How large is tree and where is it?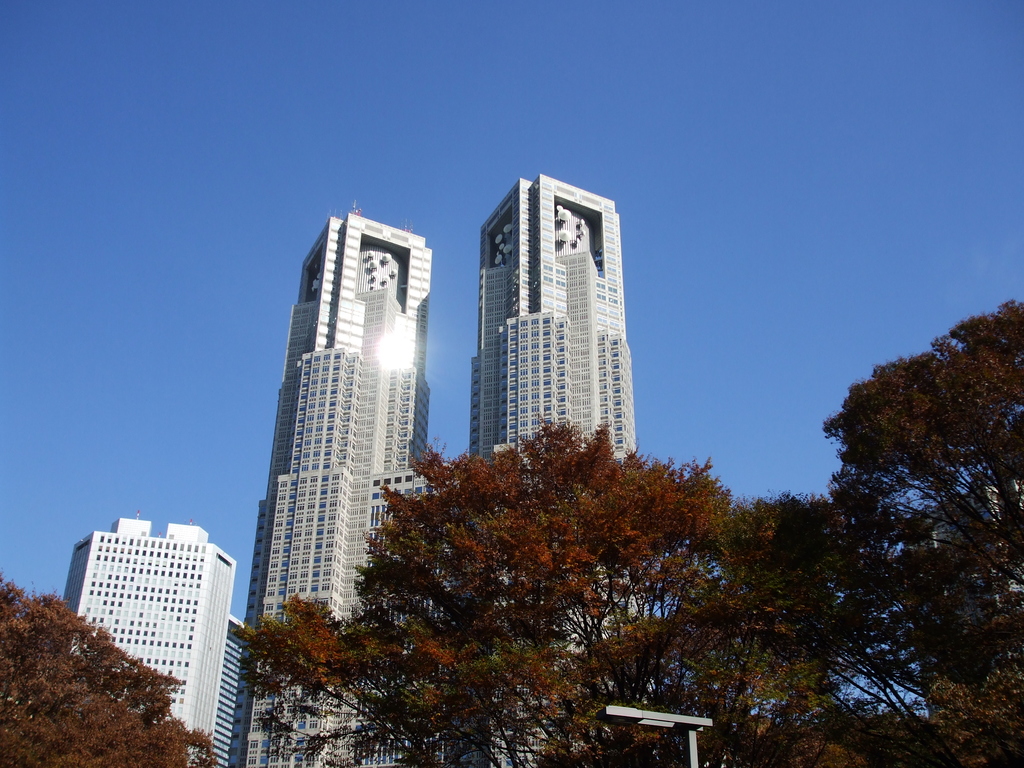
Bounding box: locate(236, 299, 1023, 767).
